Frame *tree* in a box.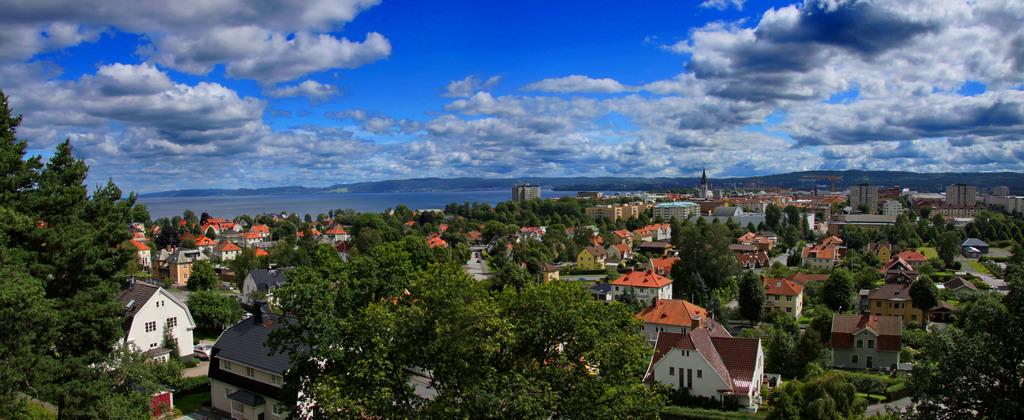
l=806, t=308, r=837, b=353.
